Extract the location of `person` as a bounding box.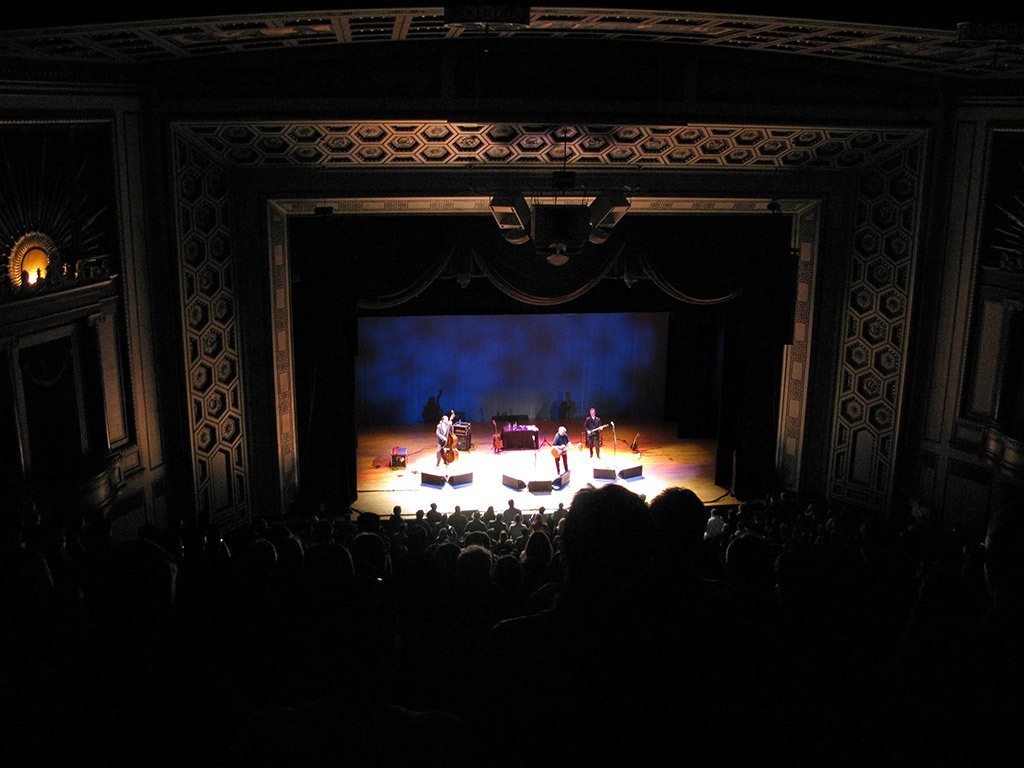
{"left": 433, "top": 414, "right": 452, "bottom": 469}.
